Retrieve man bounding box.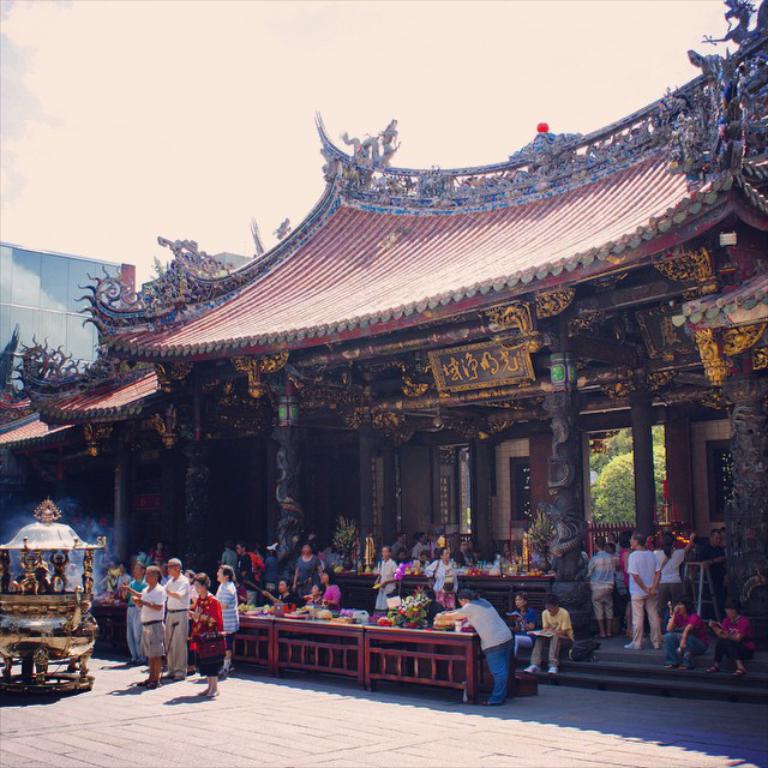
Bounding box: Rect(629, 528, 660, 649).
